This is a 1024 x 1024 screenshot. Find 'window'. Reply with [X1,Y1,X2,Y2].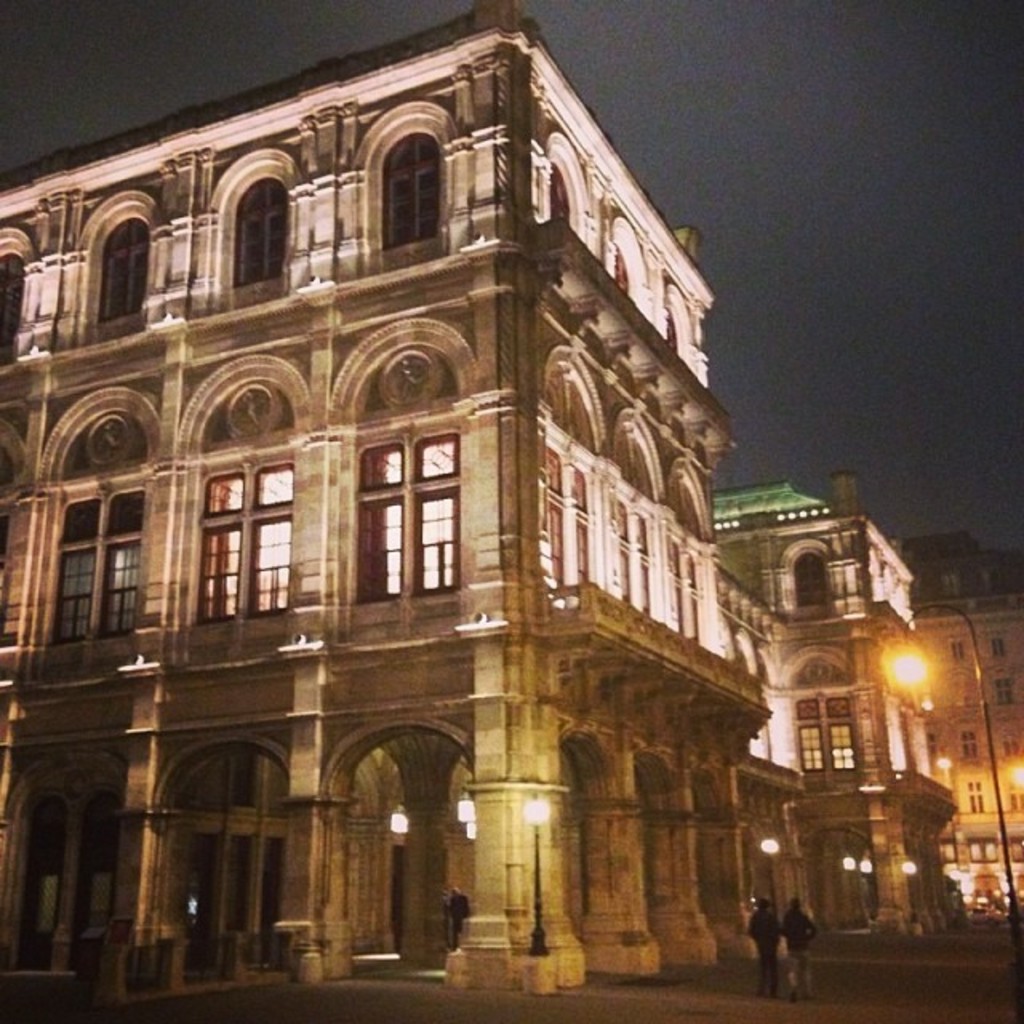
[94,214,142,322].
